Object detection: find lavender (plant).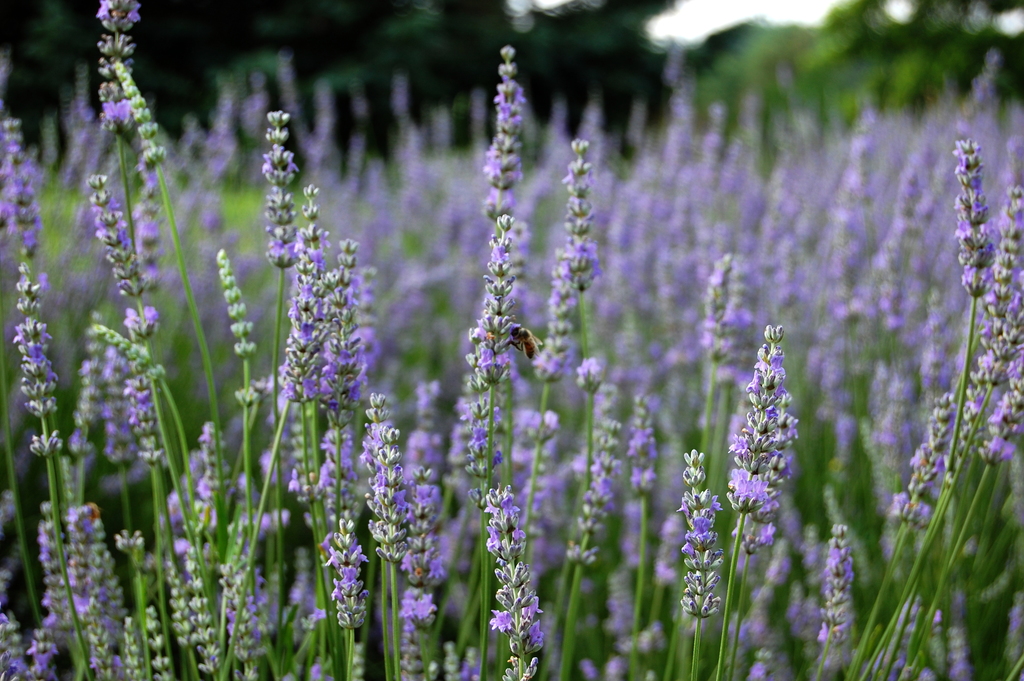
(293,411,363,562).
